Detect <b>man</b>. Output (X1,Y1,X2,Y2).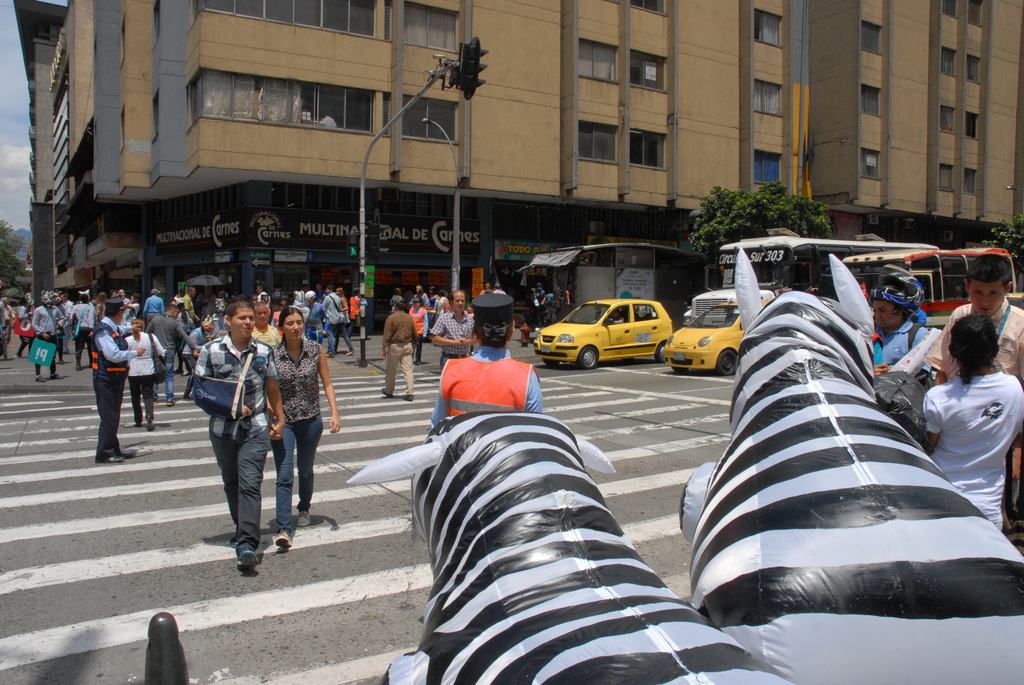
(305,289,330,343).
